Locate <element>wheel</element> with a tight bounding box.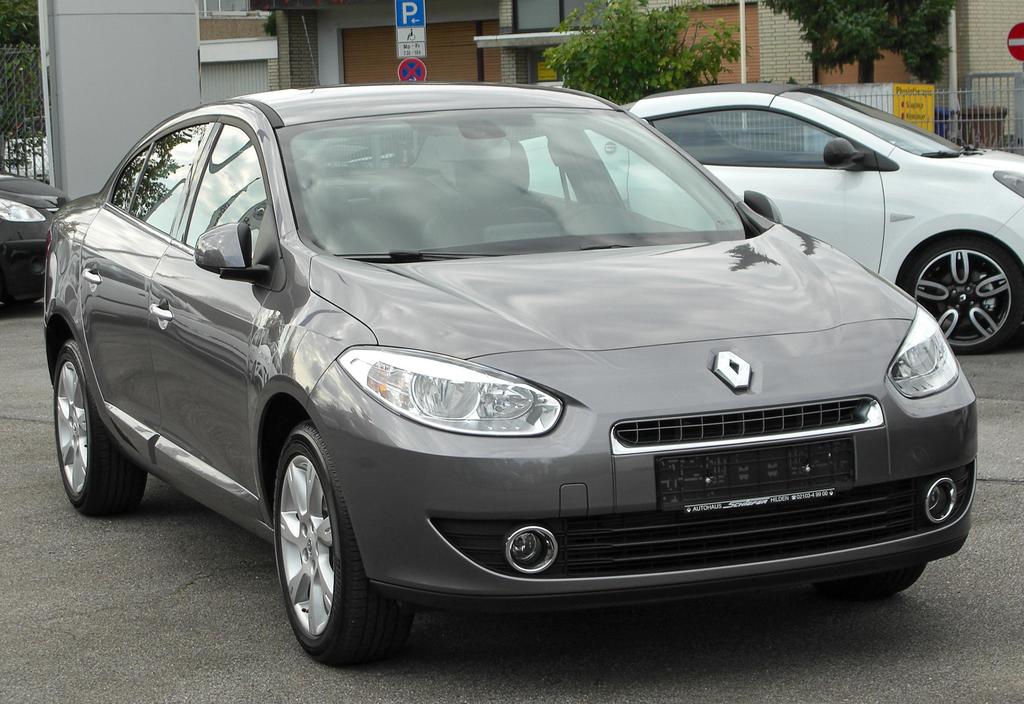
Rect(58, 332, 157, 510).
